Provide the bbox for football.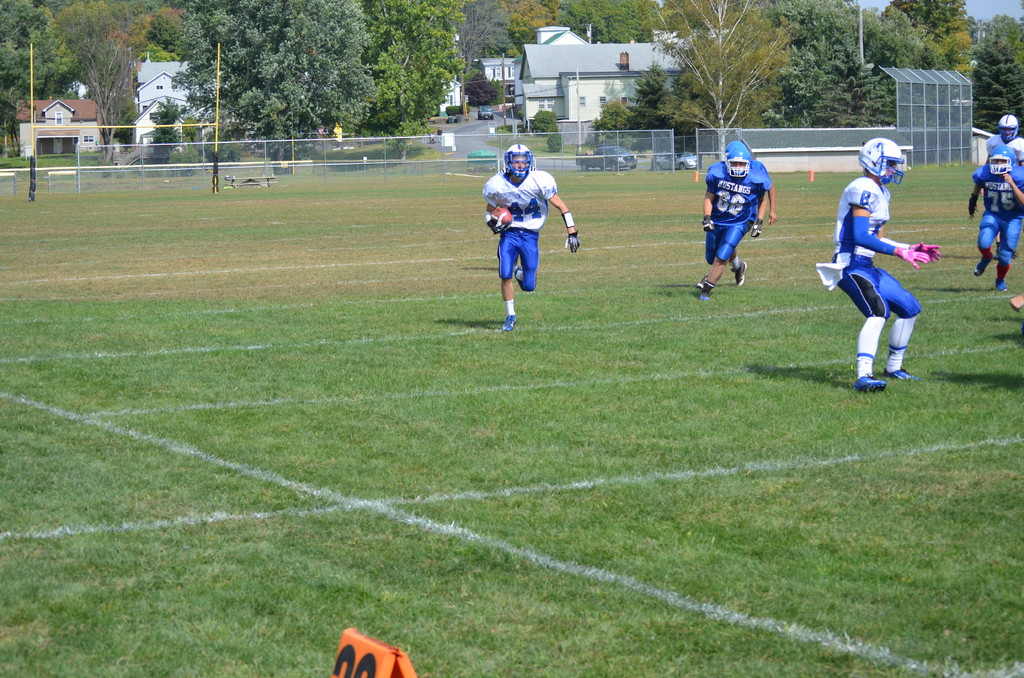
BBox(488, 198, 517, 232).
